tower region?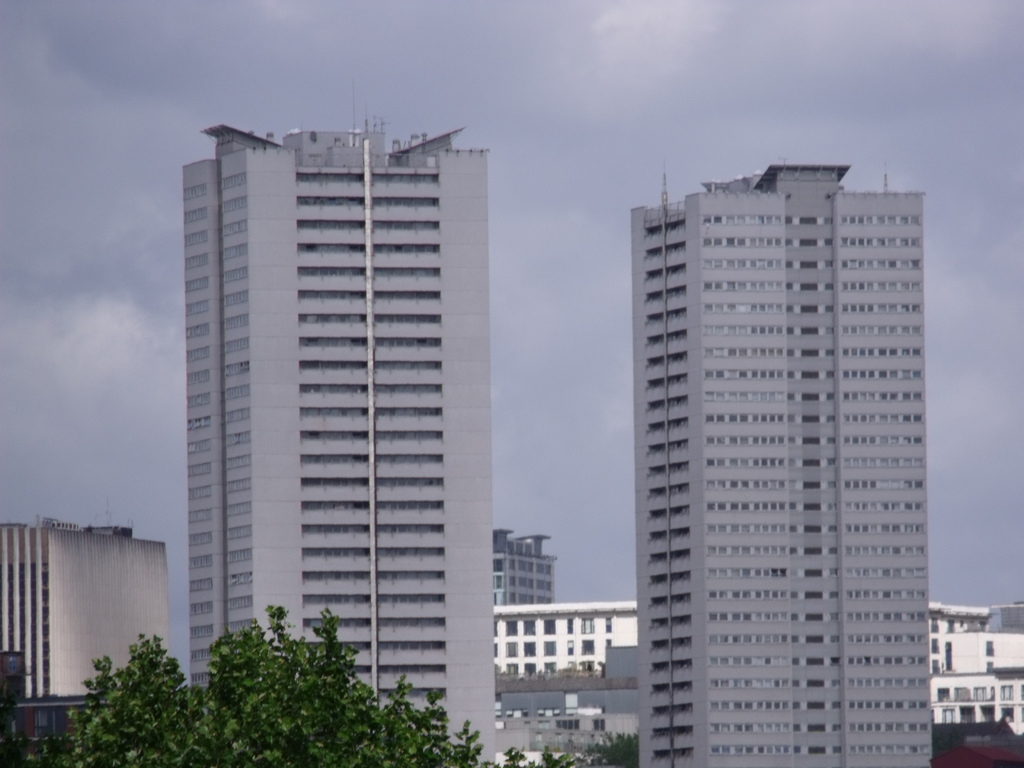
crop(180, 81, 499, 767)
